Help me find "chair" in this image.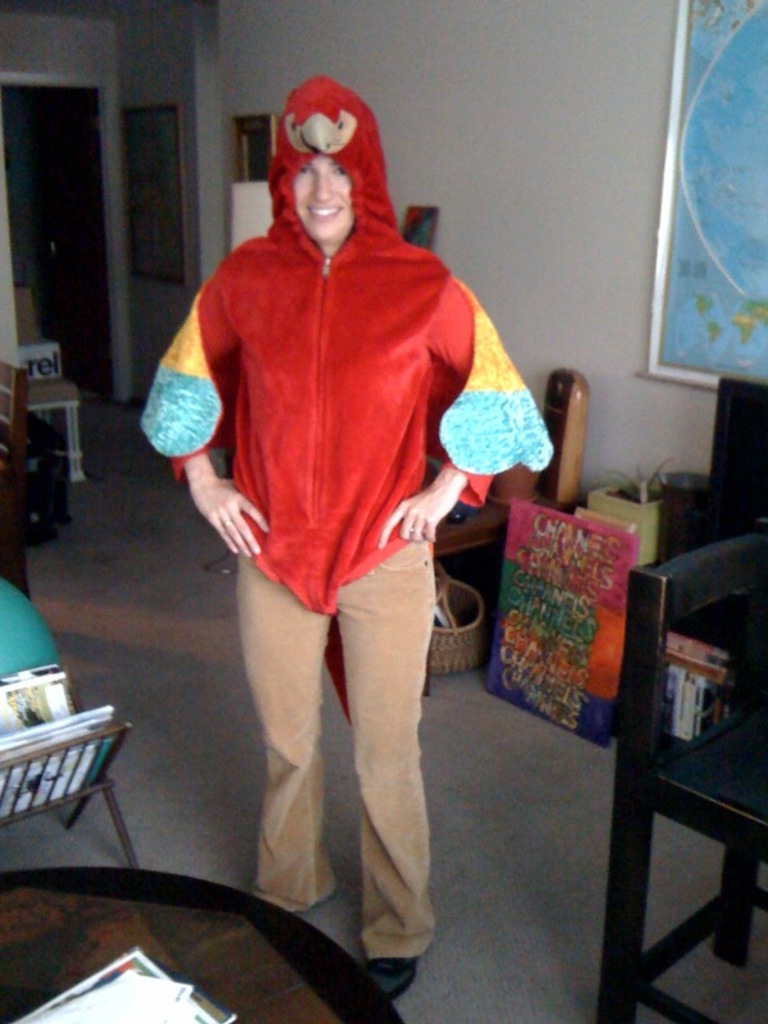
Found it: [x1=568, y1=511, x2=758, y2=1023].
